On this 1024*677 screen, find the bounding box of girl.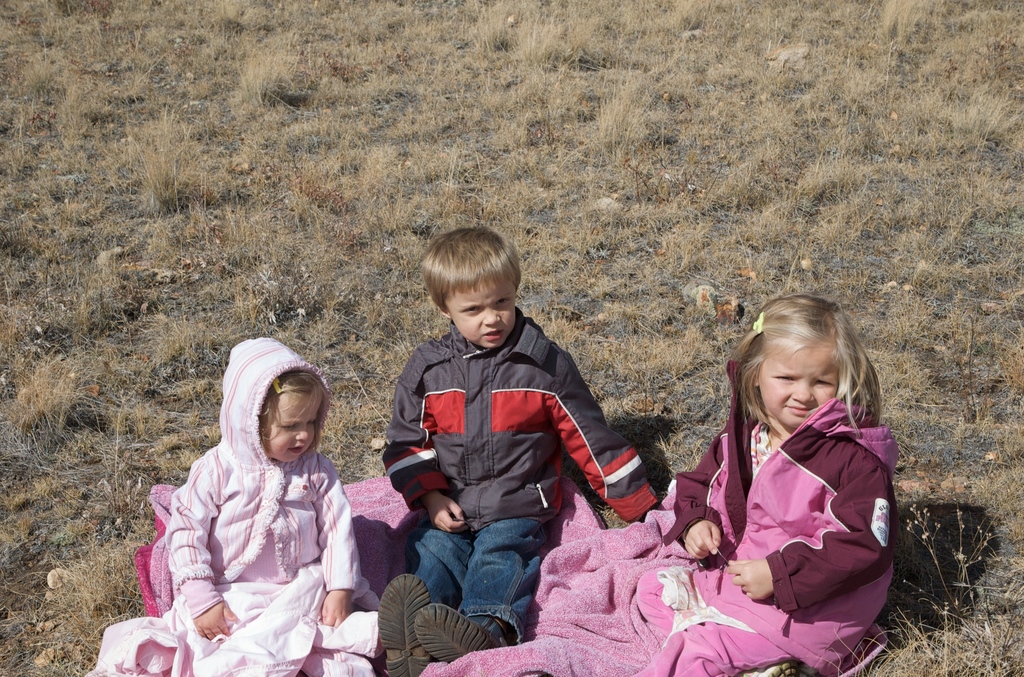
Bounding box: crop(632, 287, 905, 676).
